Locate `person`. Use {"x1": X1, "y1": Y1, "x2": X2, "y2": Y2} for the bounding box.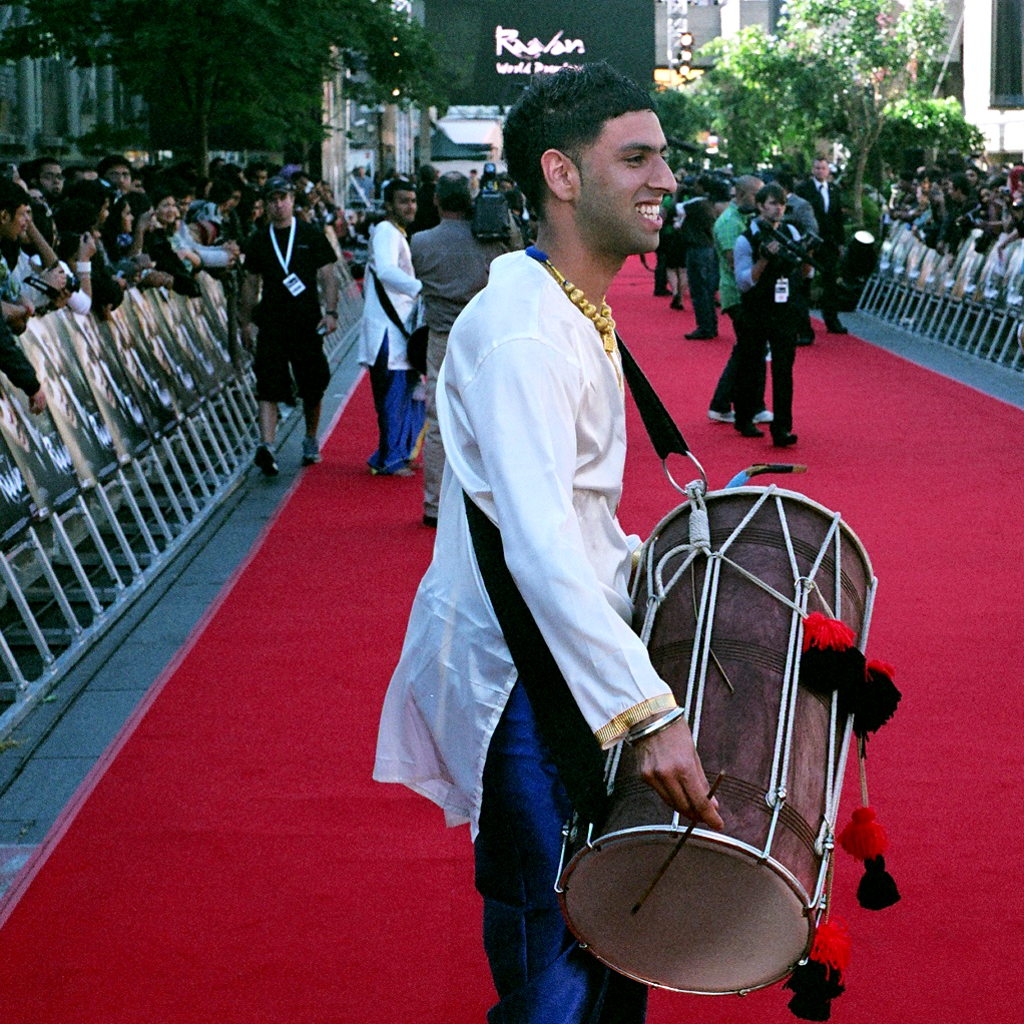
{"x1": 679, "y1": 166, "x2": 720, "y2": 345}.
